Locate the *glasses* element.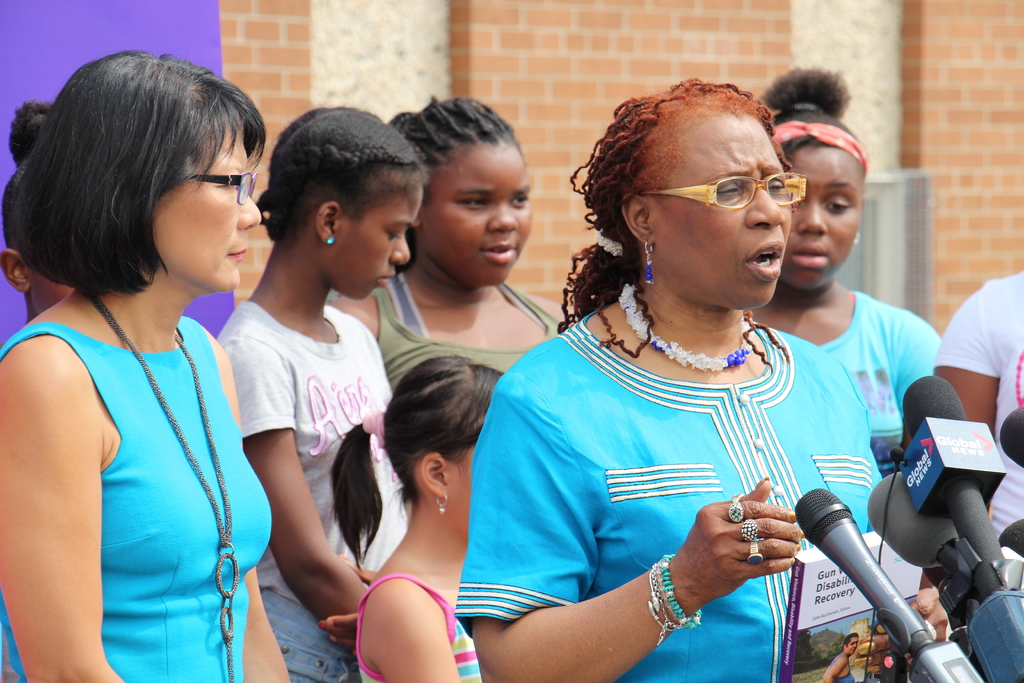
Element bbox: detection(655, 169, 799, 218).
